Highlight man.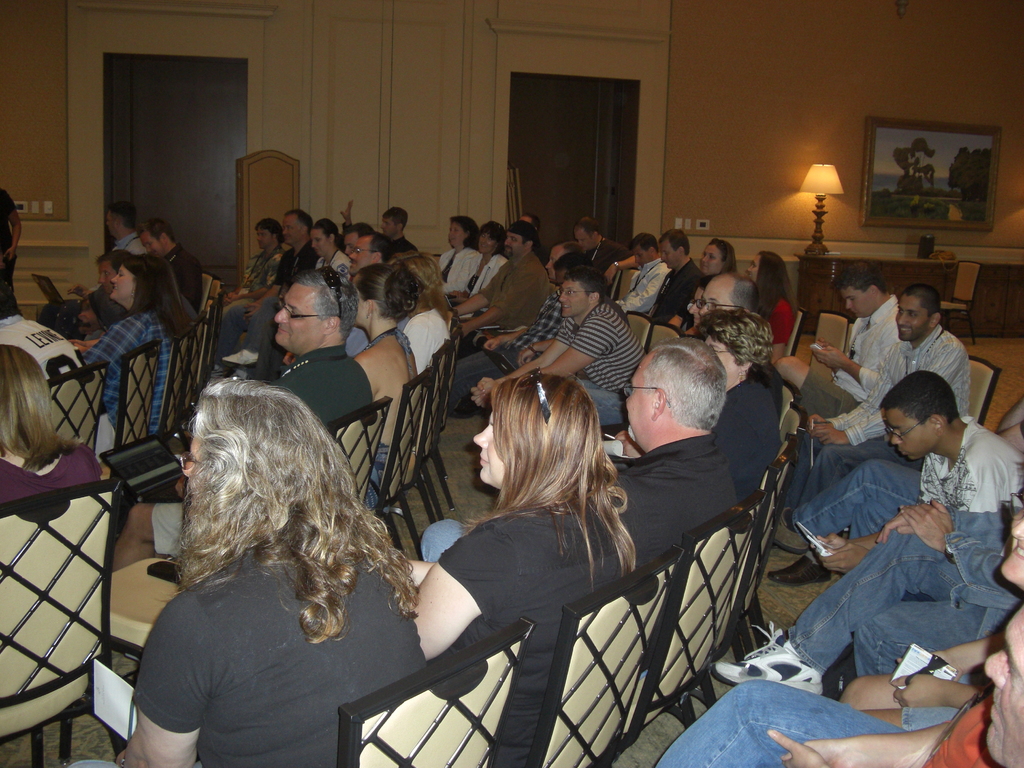
Highlighted region: BBox(449, 221, 551, 353).
